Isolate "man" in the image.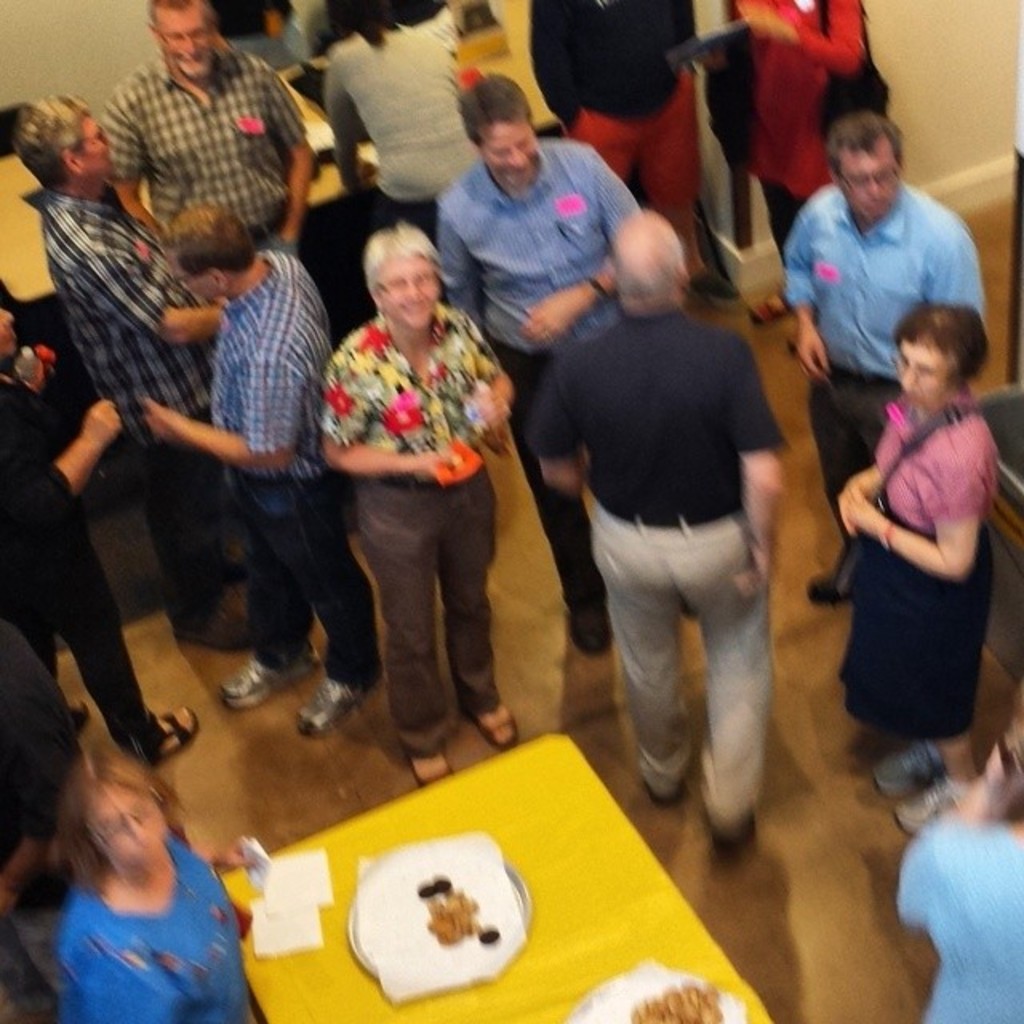
Isolated region: <box>781,107,984,606</box>.
